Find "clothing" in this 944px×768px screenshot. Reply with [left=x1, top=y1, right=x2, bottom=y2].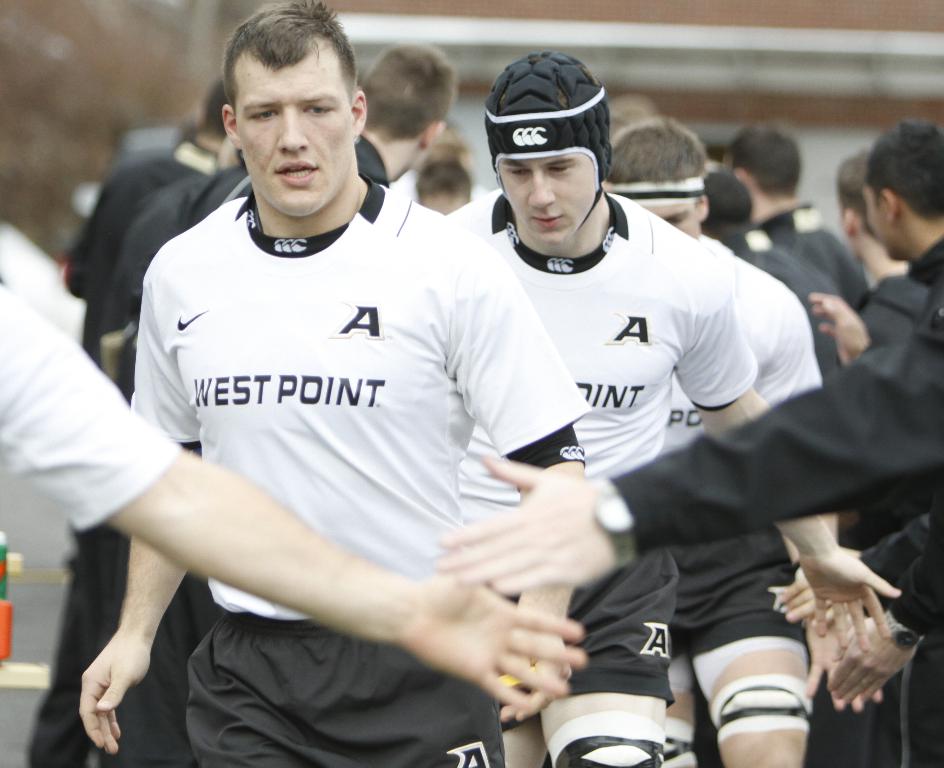
[left=857, top=269, right=938, bottom=347].
